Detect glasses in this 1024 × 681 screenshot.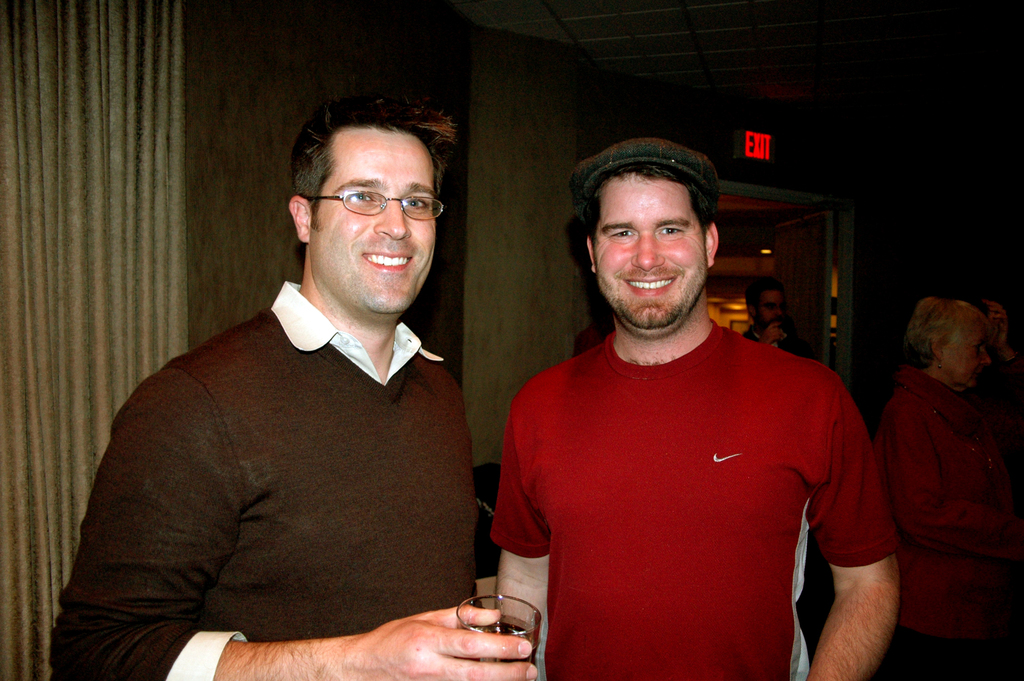
Detection: (312, 188, 447, 218).
